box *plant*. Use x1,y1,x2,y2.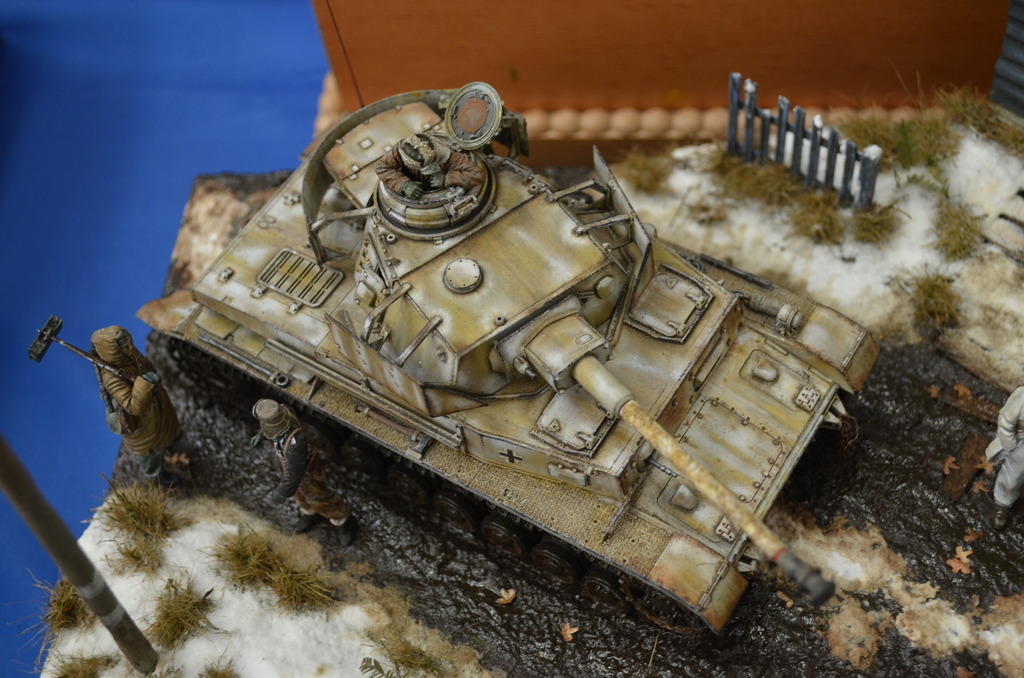
355,581,488,677.
